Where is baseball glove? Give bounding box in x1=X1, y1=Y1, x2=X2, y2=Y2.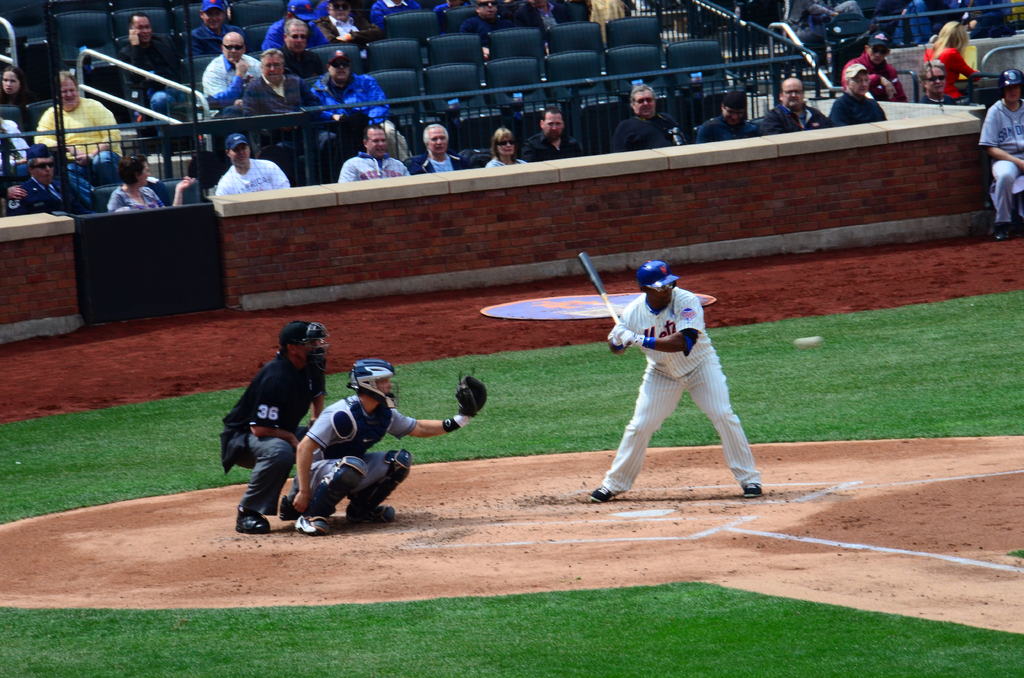
x1=452, y1=362, x2=488, y2=423.
